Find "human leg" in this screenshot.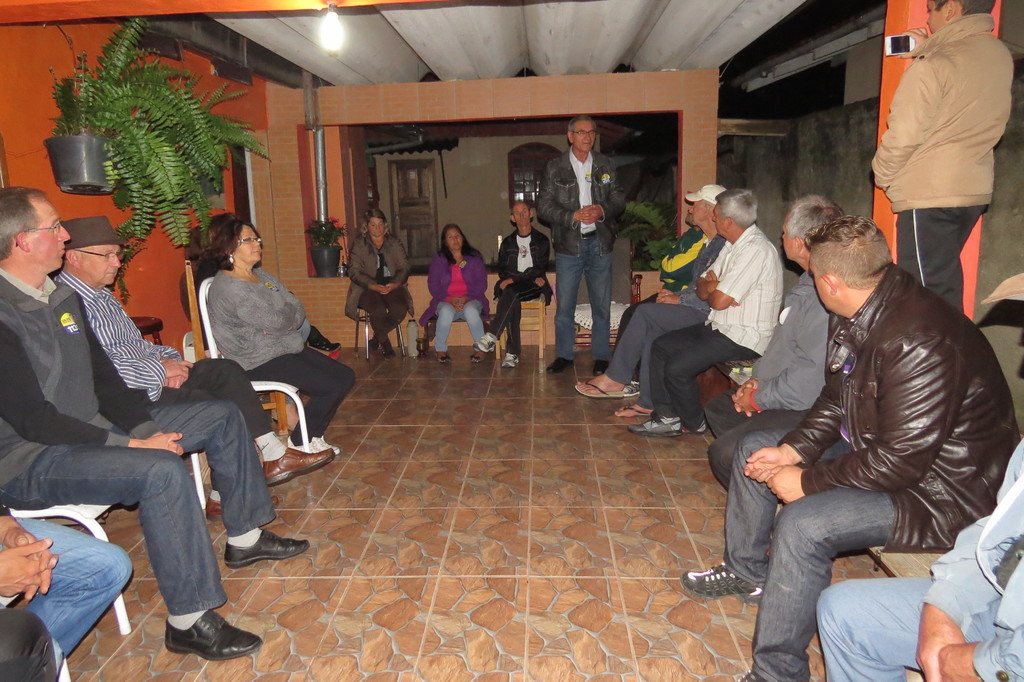
The bounding box for "human leg" is <region>182, 361, 337, 483</region>.
